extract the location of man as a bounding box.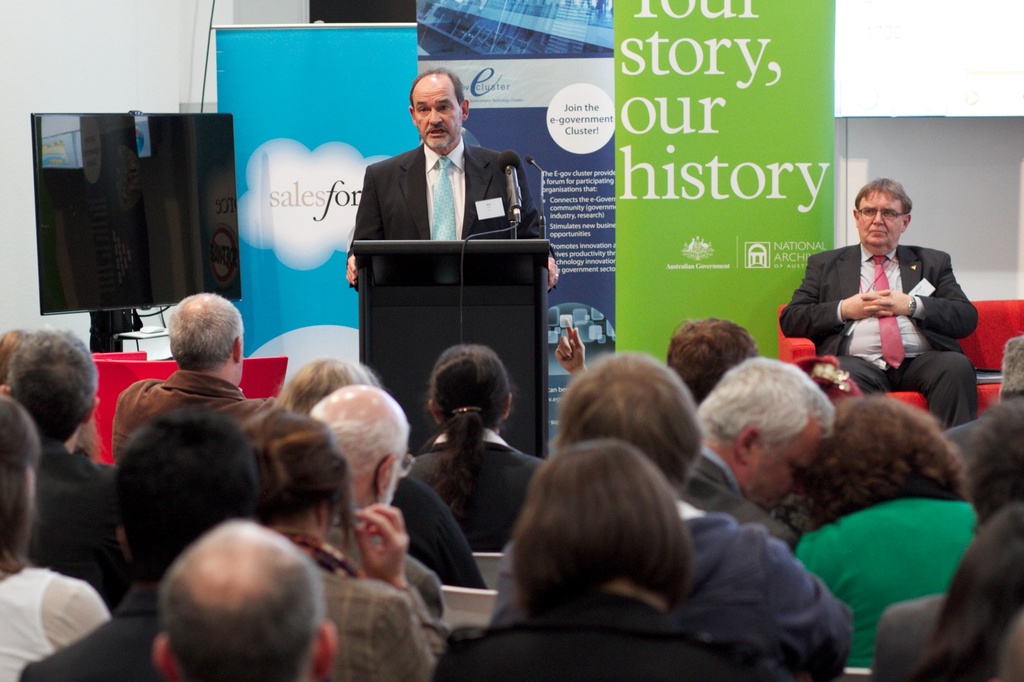
792:182:984:402.
